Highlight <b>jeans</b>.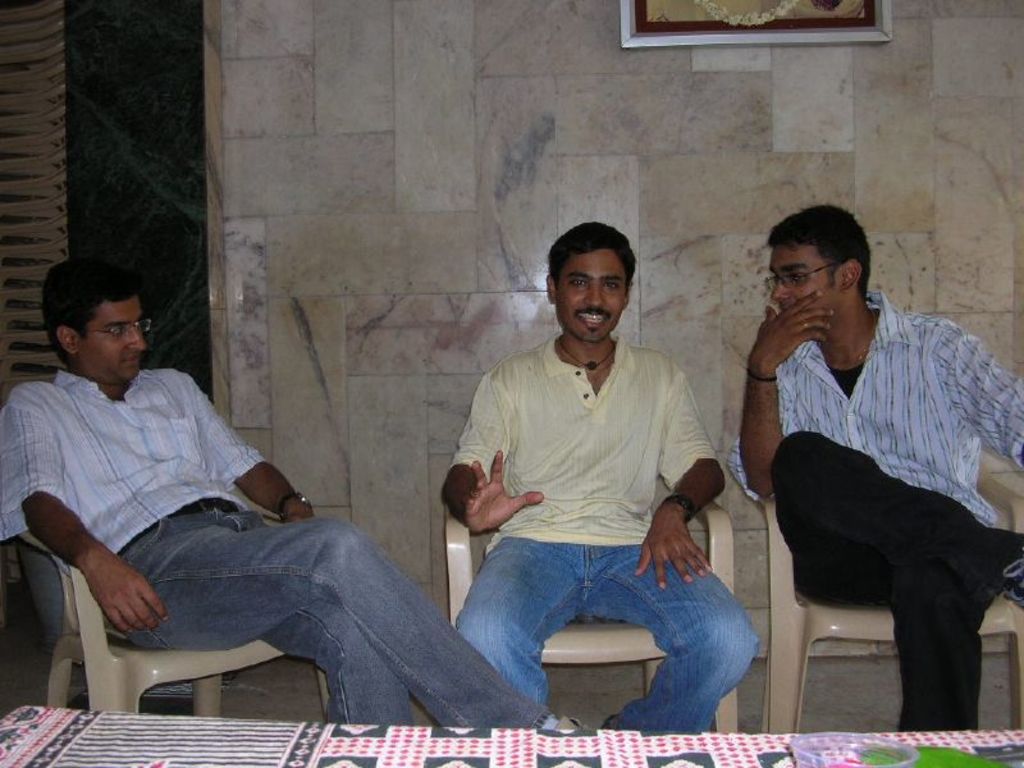
Highlighted region: (769, 428, 1023, 731).
